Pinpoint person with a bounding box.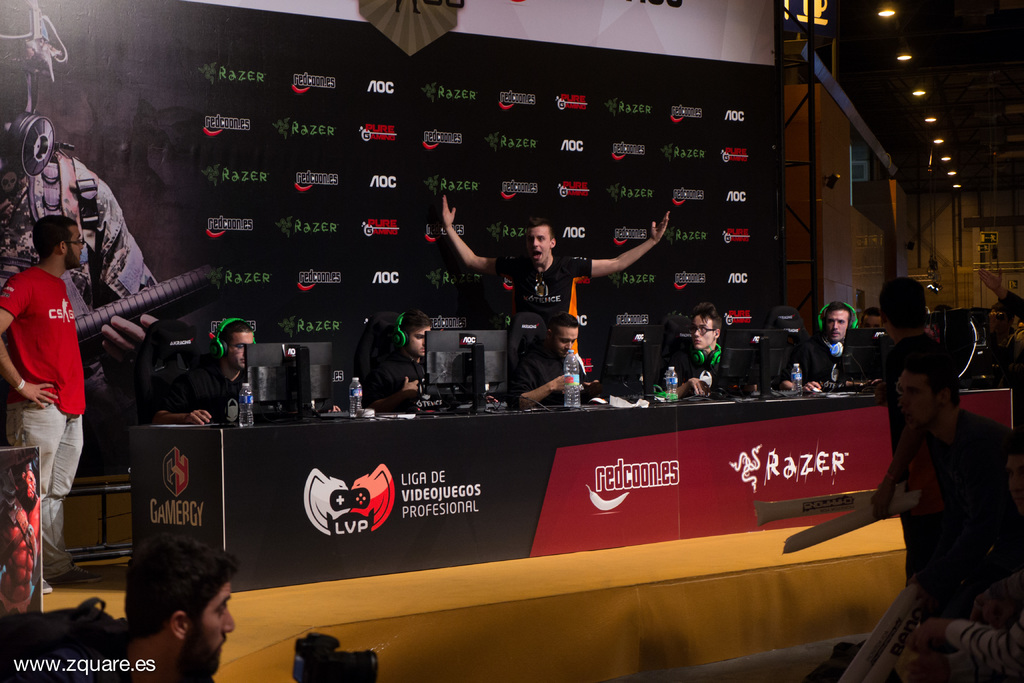
bbox=(46, 525, 240, 682).
